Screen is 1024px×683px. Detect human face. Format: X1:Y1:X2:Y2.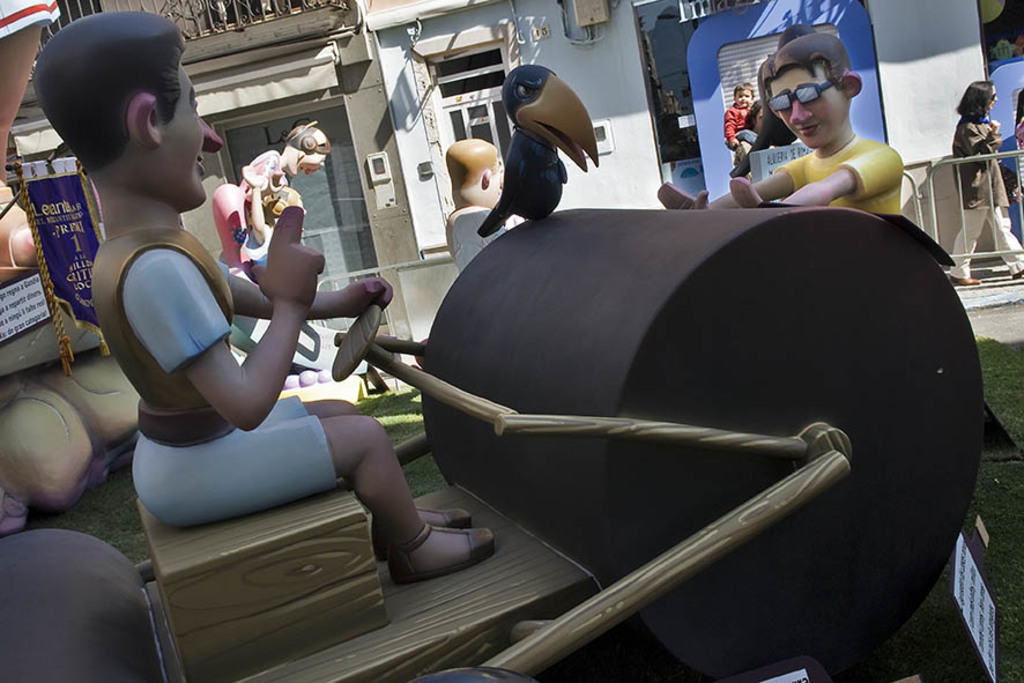
771:68:843:150.
